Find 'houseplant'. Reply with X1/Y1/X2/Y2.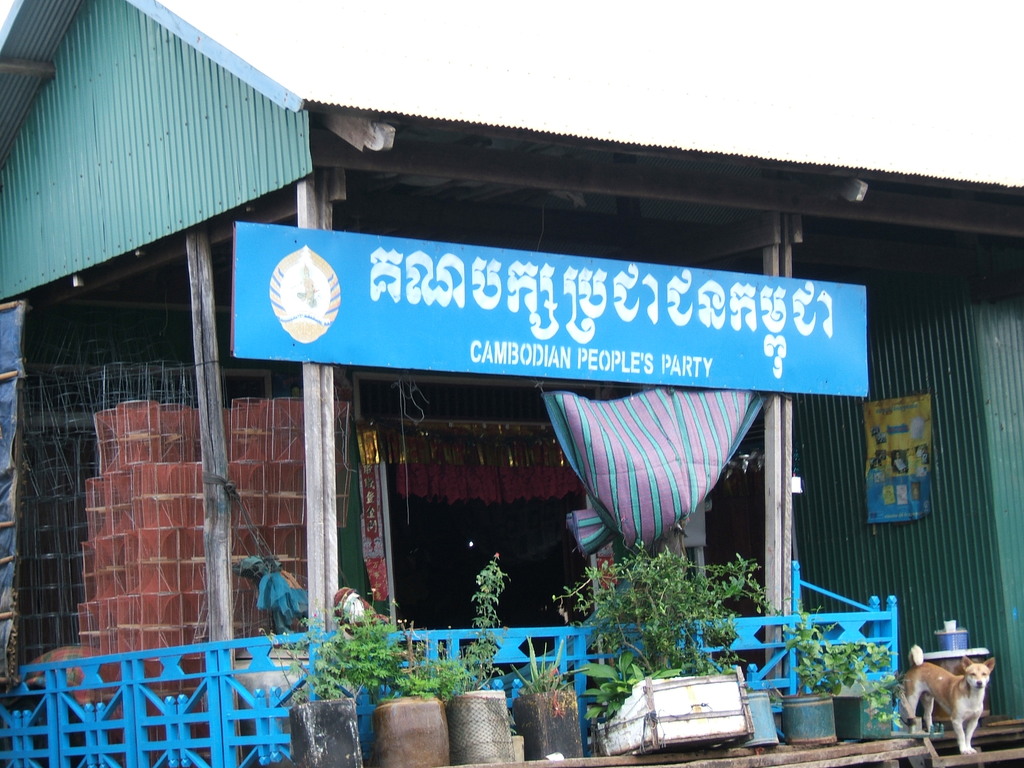
516/636/582/763.
